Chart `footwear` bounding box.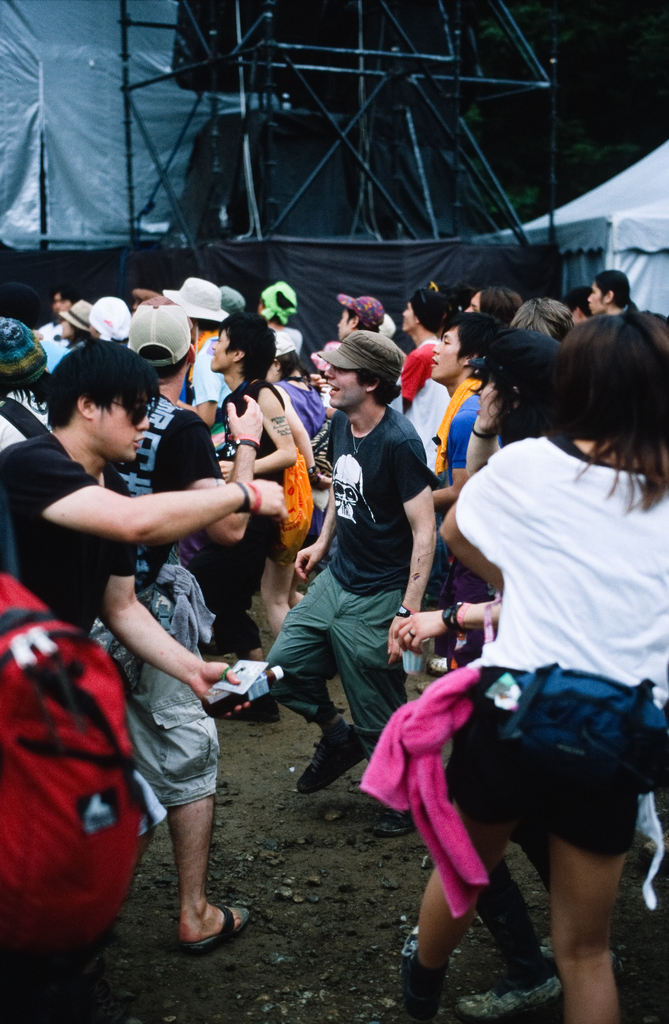
Charted: bbox(292, 723, 373, 798).
